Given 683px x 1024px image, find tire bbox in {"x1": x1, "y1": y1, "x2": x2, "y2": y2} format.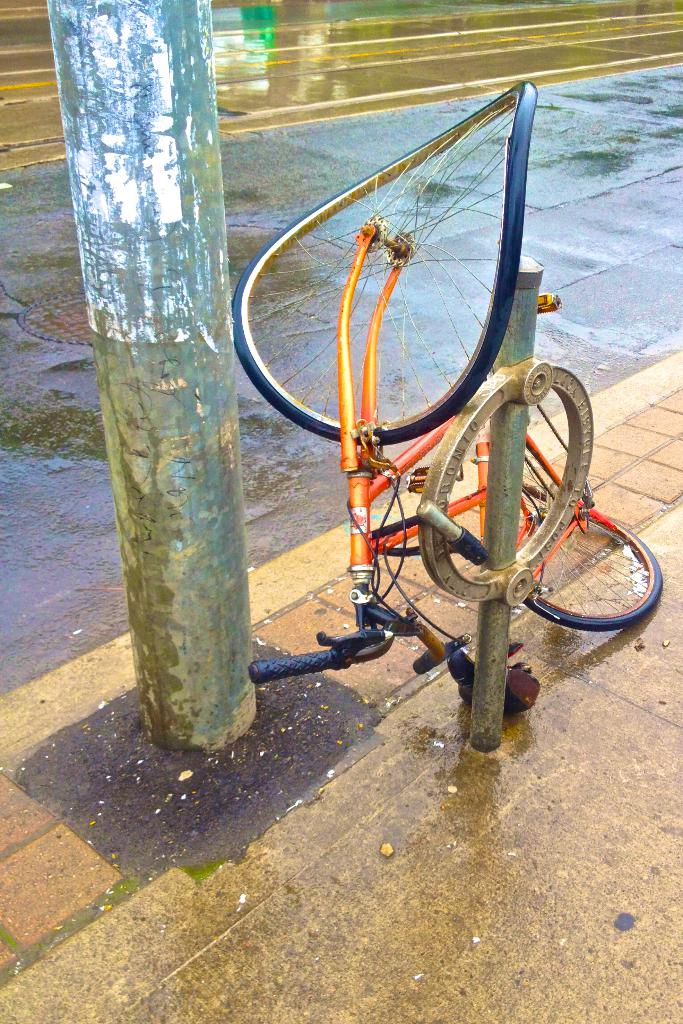
{"x1": 224, "y1": 83, "x2": 539, "y2": 451}.
